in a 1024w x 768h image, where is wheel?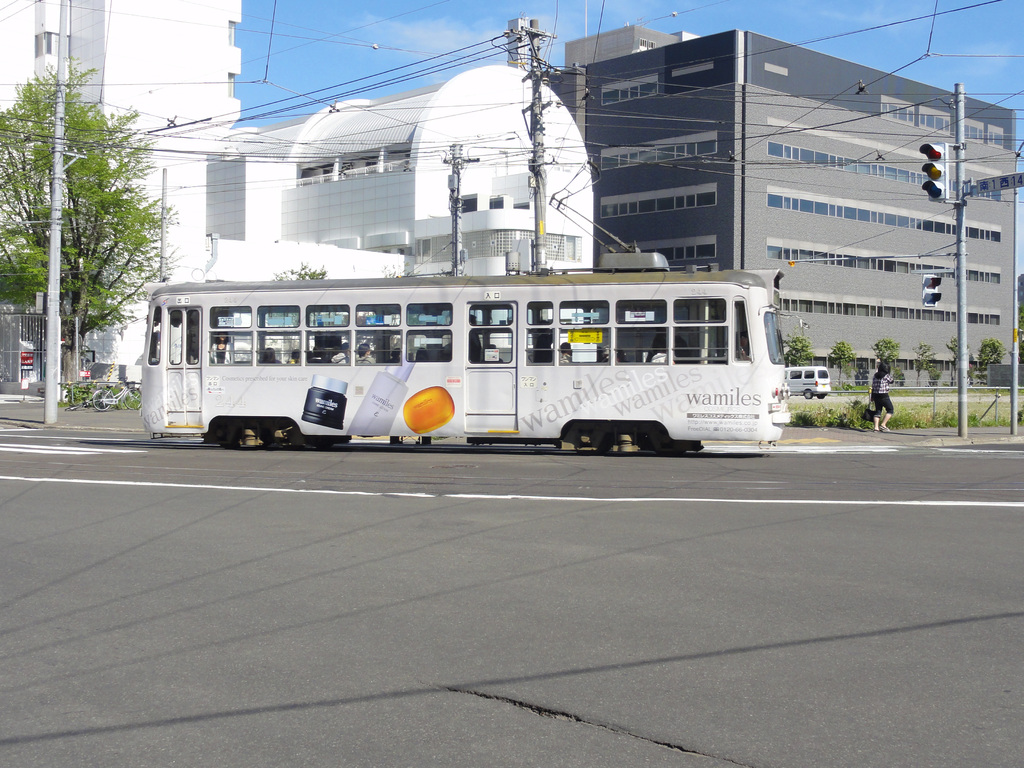
locate(817, 394, 824, 397).
